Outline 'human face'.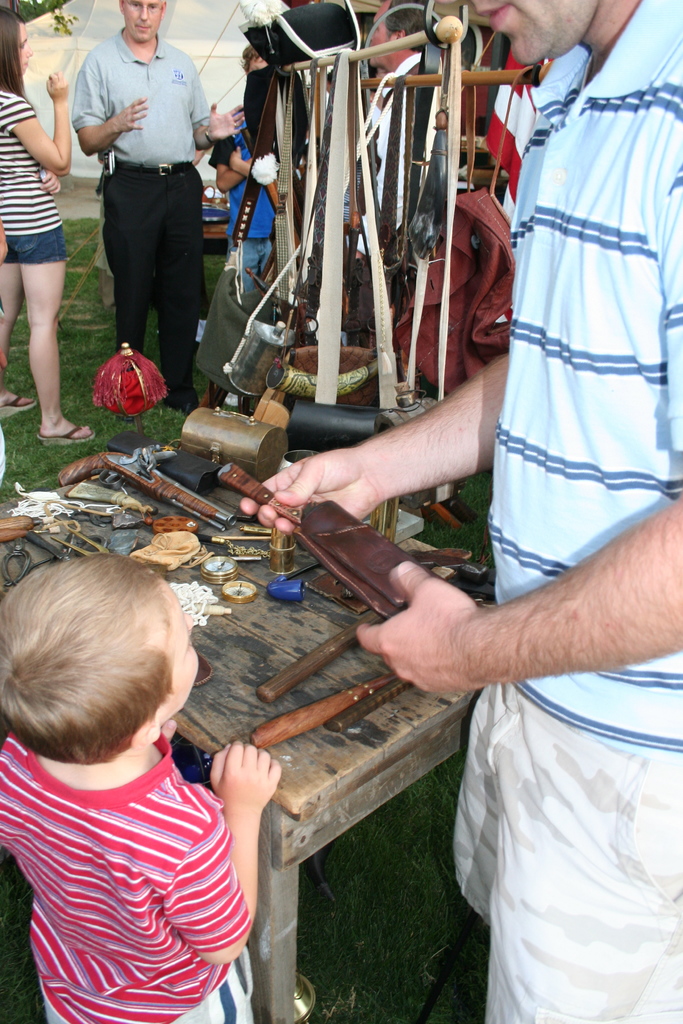
Outline: locate(370, 13, 391, 63).
